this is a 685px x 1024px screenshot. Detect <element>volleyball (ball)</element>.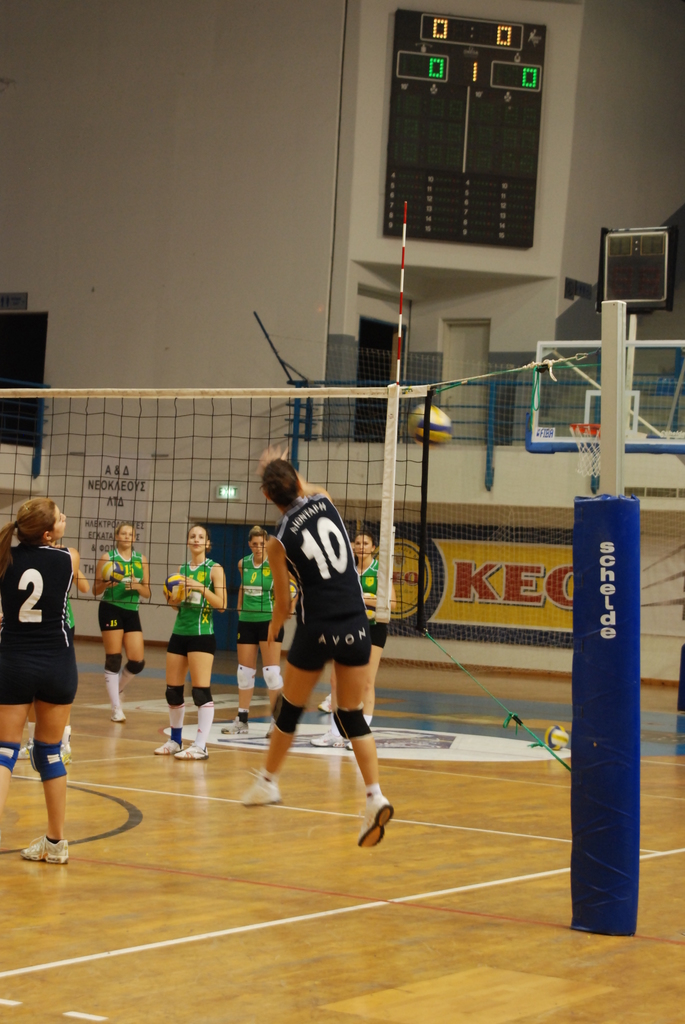
[162,574,192,604].
